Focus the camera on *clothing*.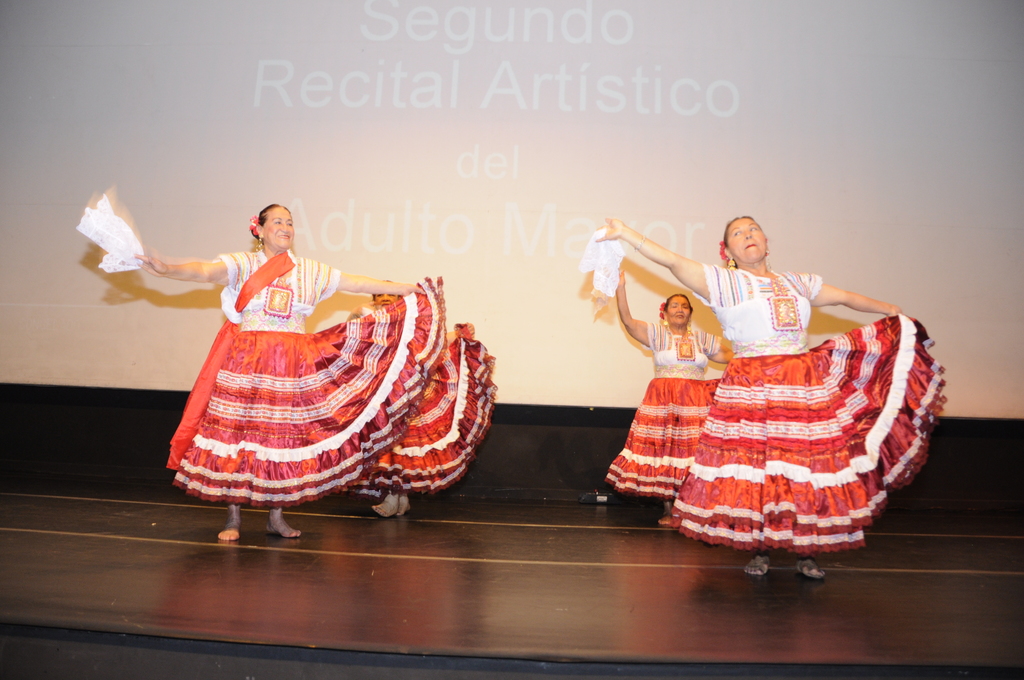
Focus region: box(657, 261, 948, 540).
